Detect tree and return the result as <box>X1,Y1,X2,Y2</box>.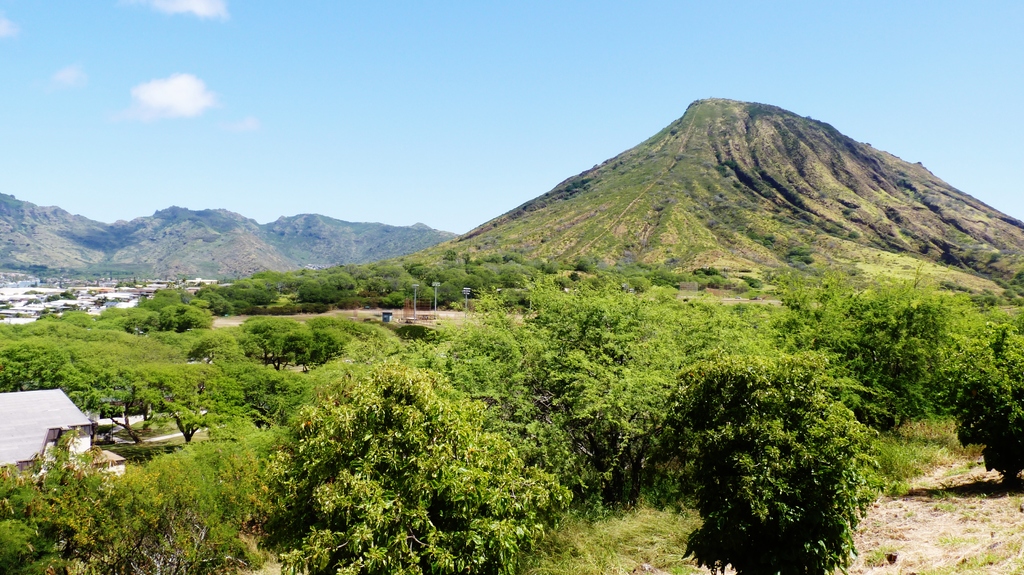
<box>676,343,887,572</box>.
